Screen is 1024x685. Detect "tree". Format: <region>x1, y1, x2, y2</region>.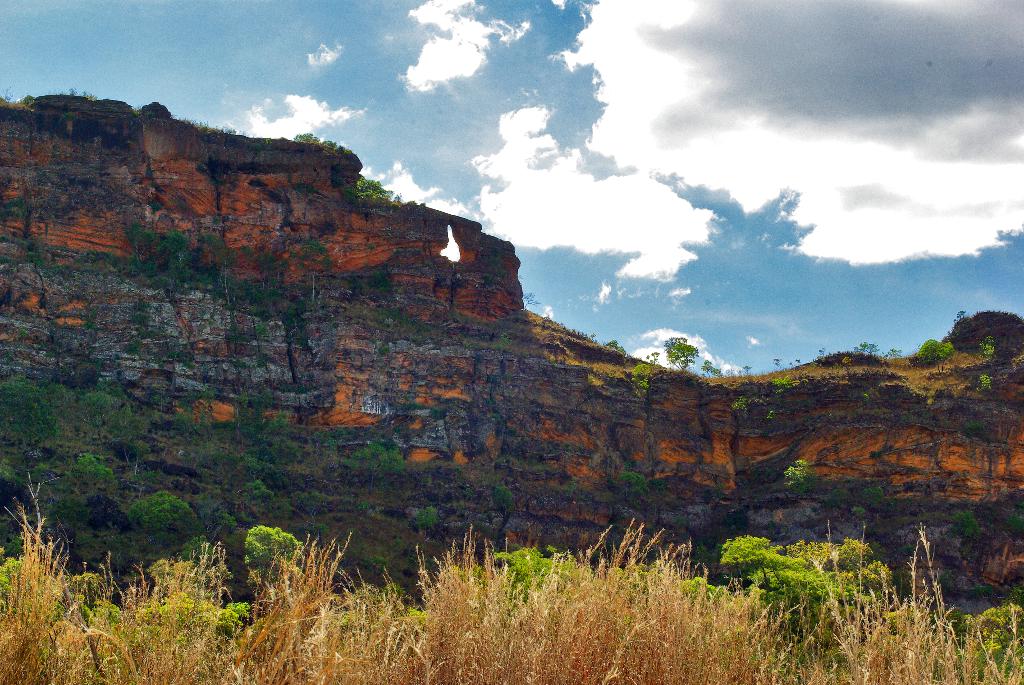
<region>662, 335, 701, 372</region>.
